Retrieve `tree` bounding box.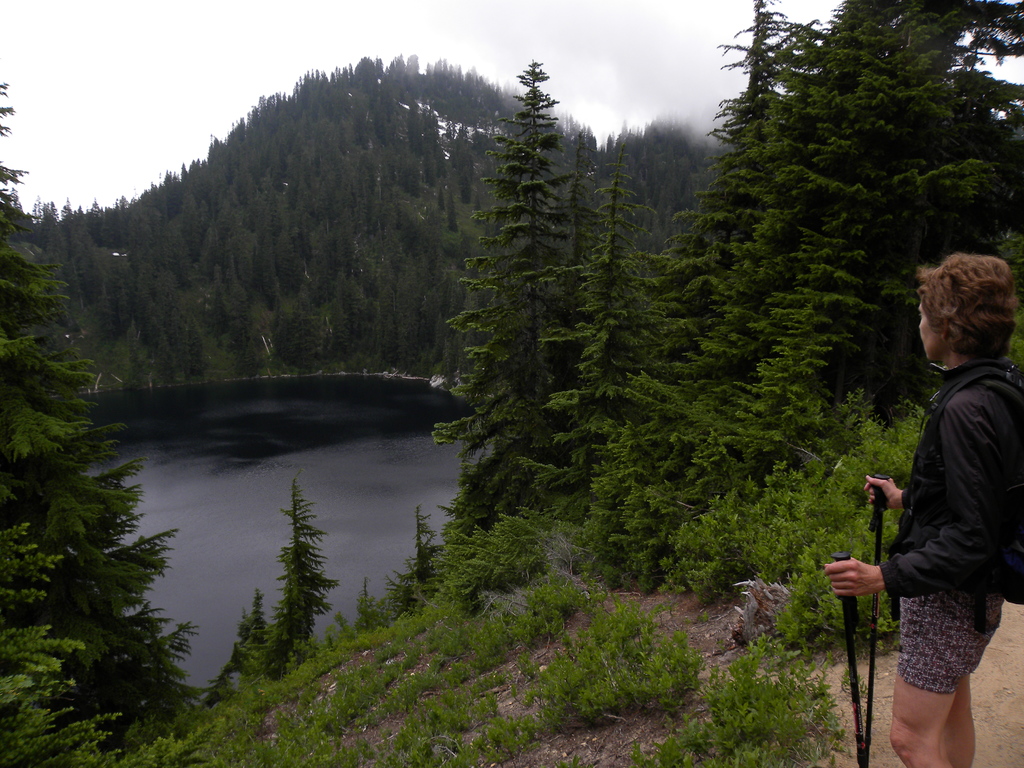
Bounding box: {"left": 231, "top": 584, "right": 262, "bottom": 689}.
